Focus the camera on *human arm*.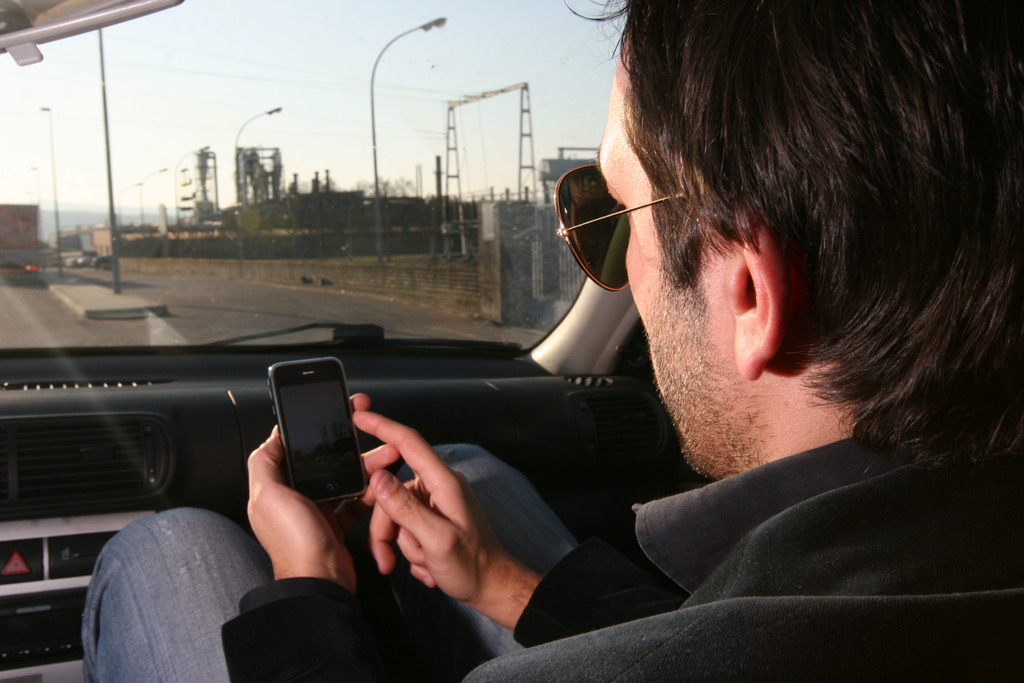
Focus region: [left=354, top=409, right=692, bottom=652].
